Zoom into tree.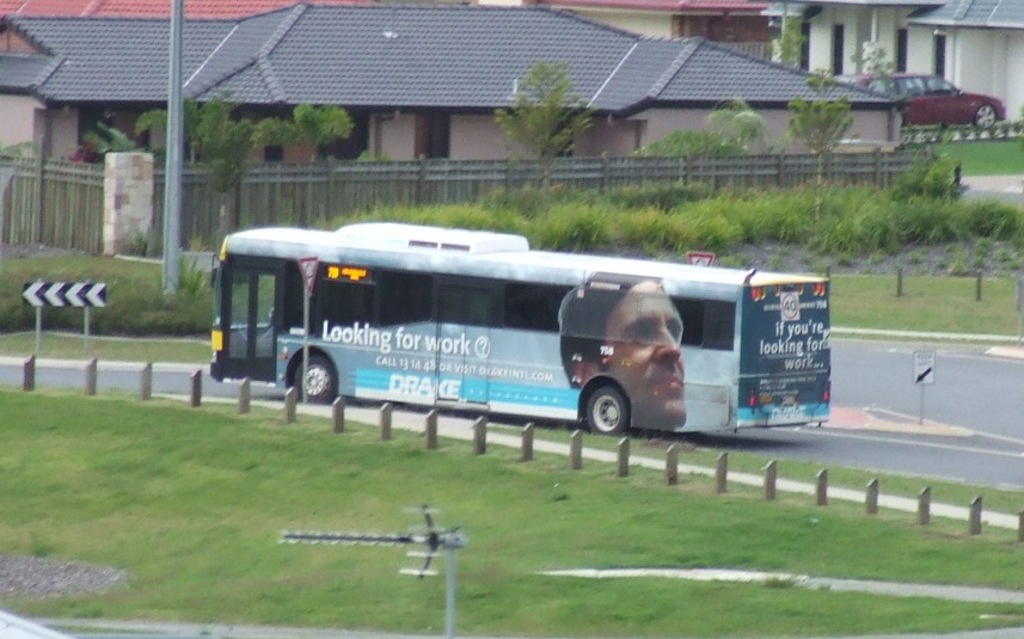
Zoom target: 125, 88, 237, 159.
